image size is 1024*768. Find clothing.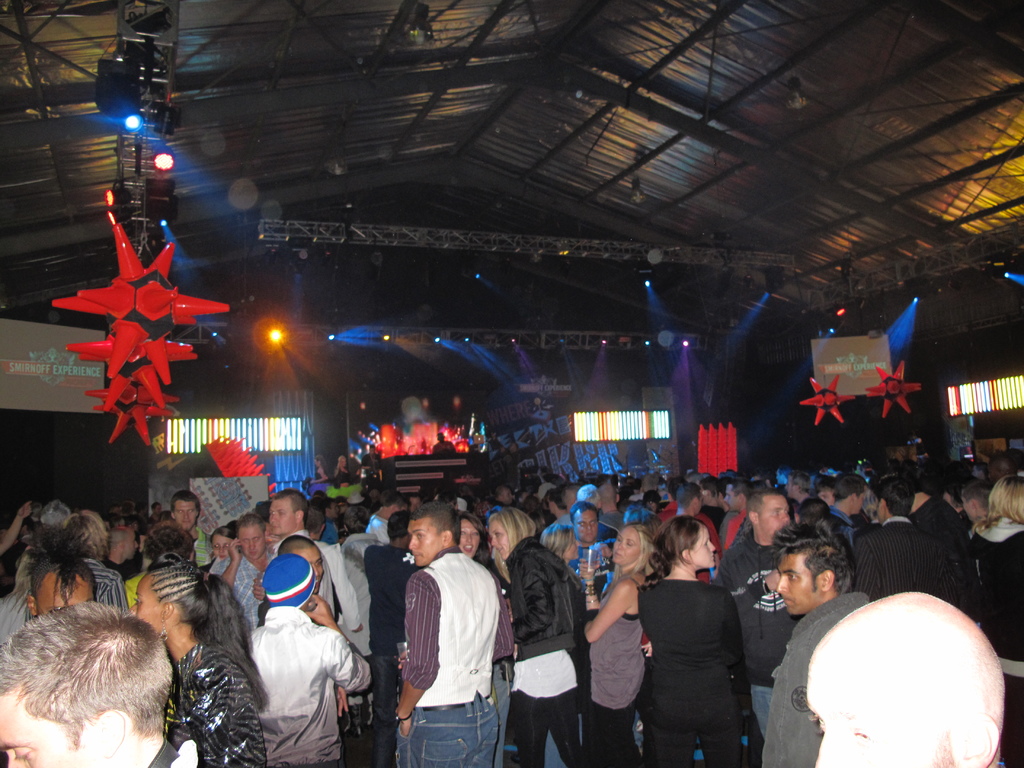
714,534,797,738.
